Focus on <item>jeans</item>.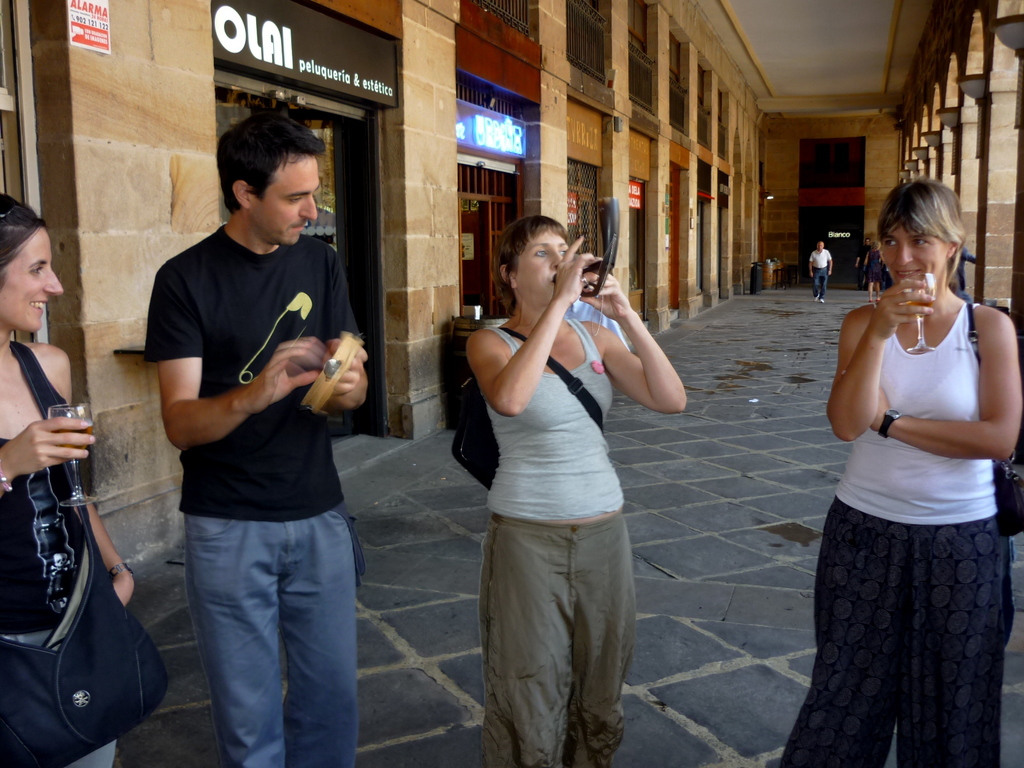
Focused at Rect(168, 493, 358, 754).
